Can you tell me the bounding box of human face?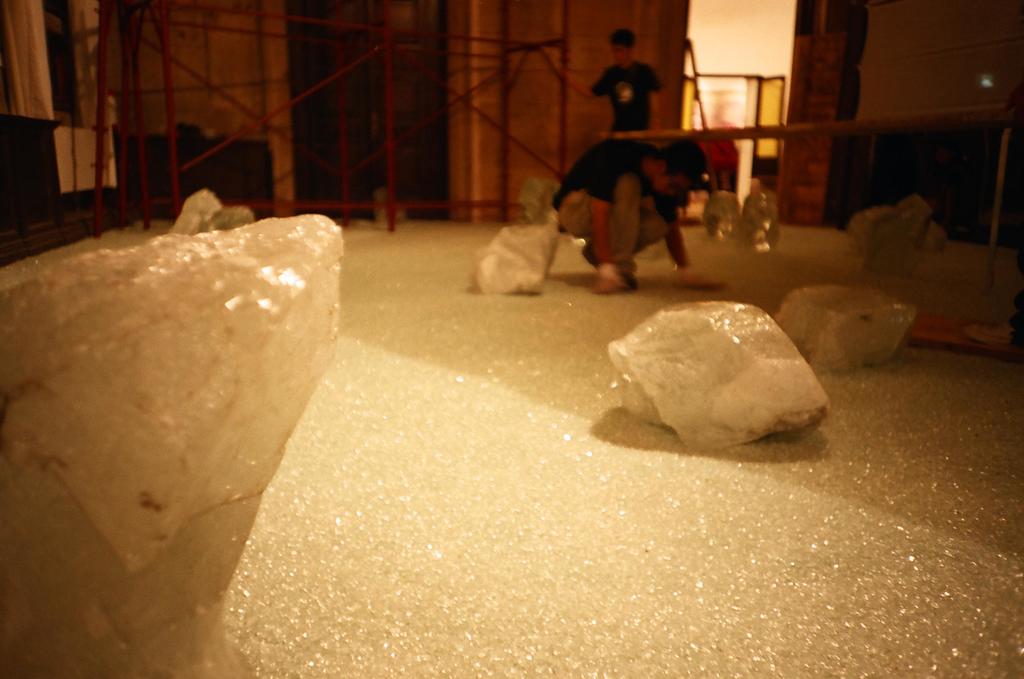
pyautogui.locateOnScreen(655, 172, 697, 194).
